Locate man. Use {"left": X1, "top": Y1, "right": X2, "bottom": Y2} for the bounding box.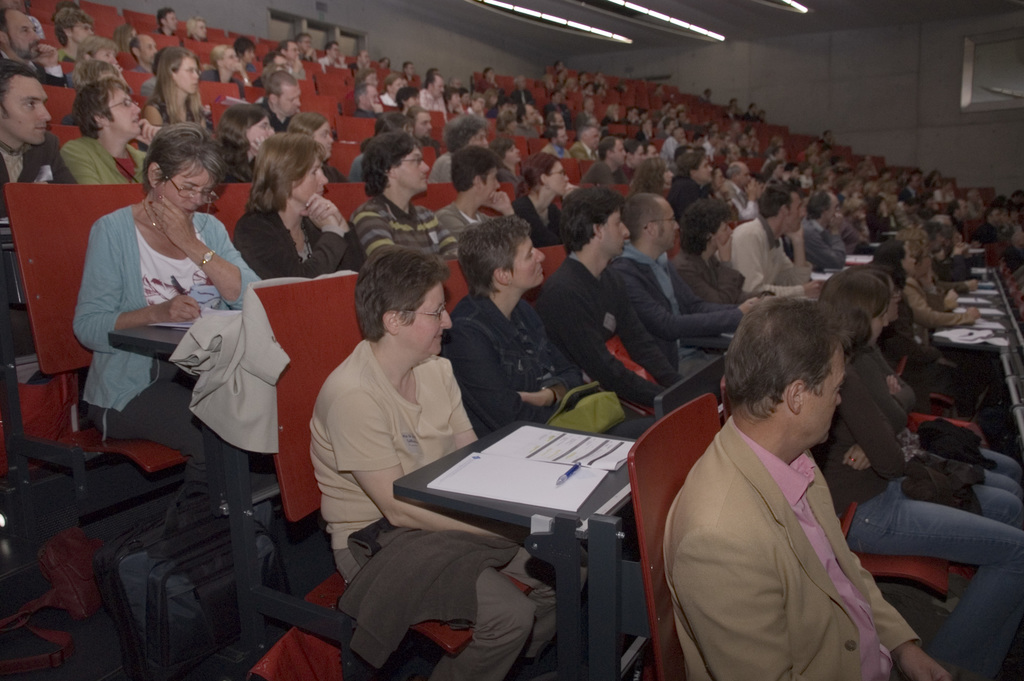
{"left": 510, "top": 74, "right": 536, "bottom": 106}.
